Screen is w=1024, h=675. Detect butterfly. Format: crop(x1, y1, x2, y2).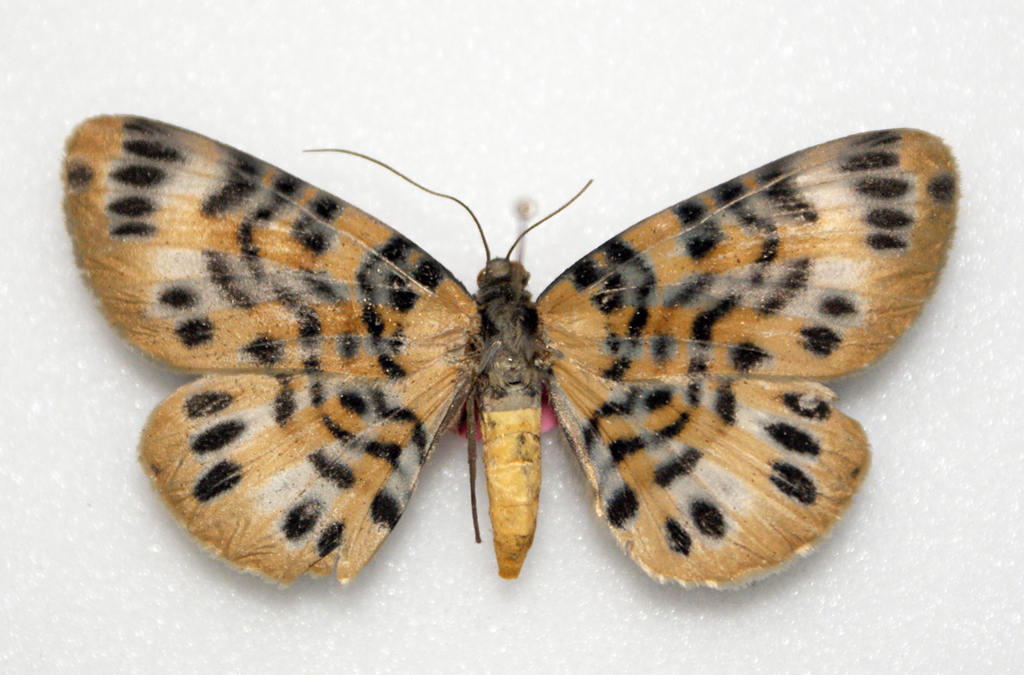
crop(58, 103, 957, 612).
